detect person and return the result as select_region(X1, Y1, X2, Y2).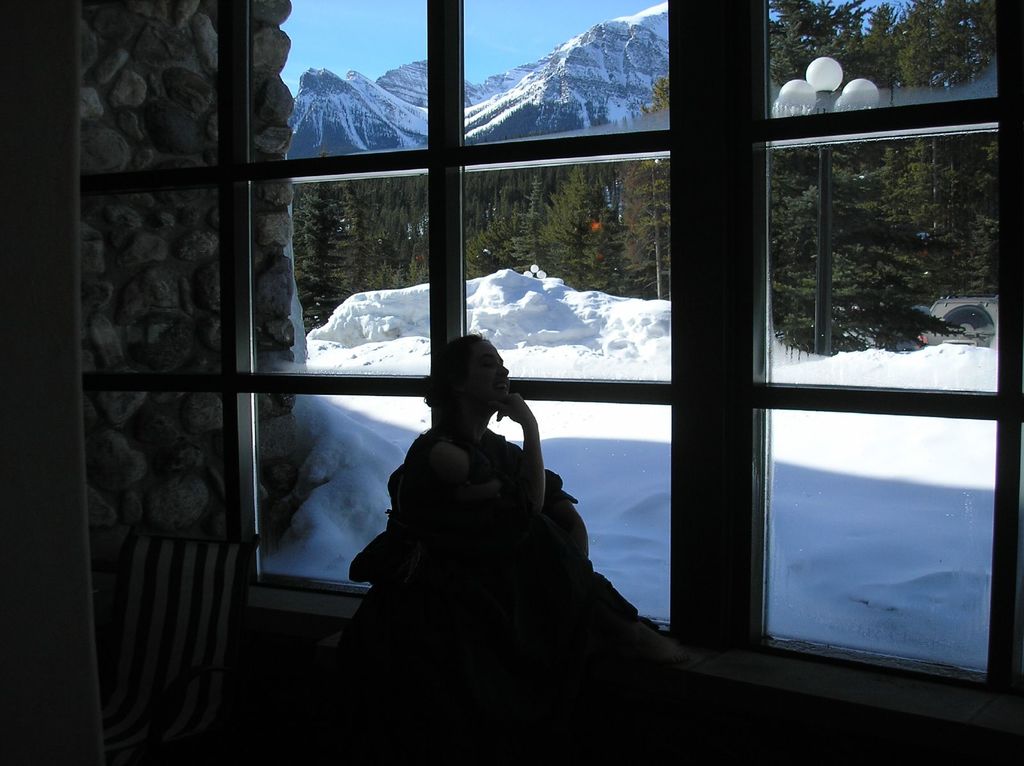
select_region(353, 302, 661, 712).
